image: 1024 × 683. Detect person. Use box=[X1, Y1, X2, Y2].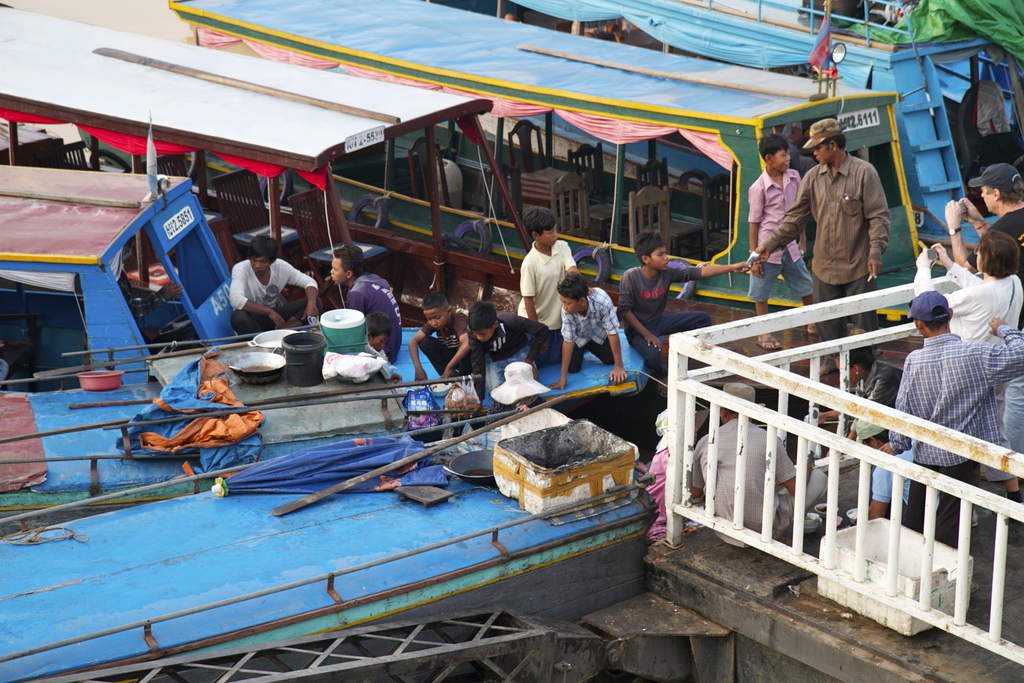
box=[918, 231, 1023, 336].
